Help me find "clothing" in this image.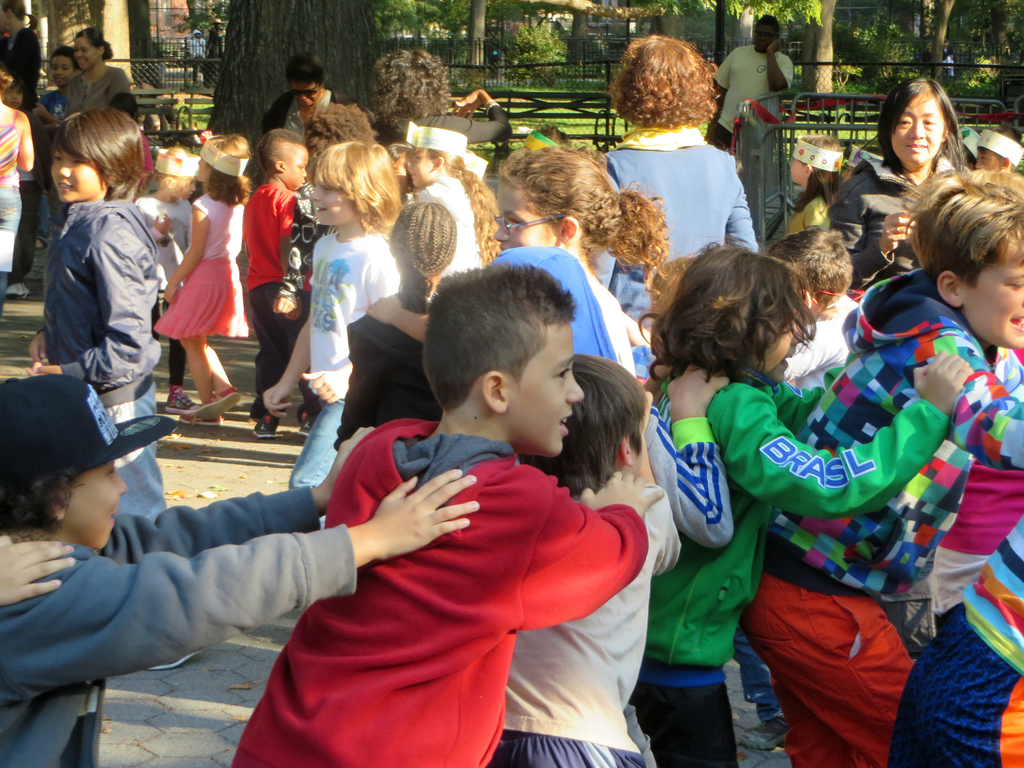
Found it: [x1=0, y1=28, x2=42, y2=100].
